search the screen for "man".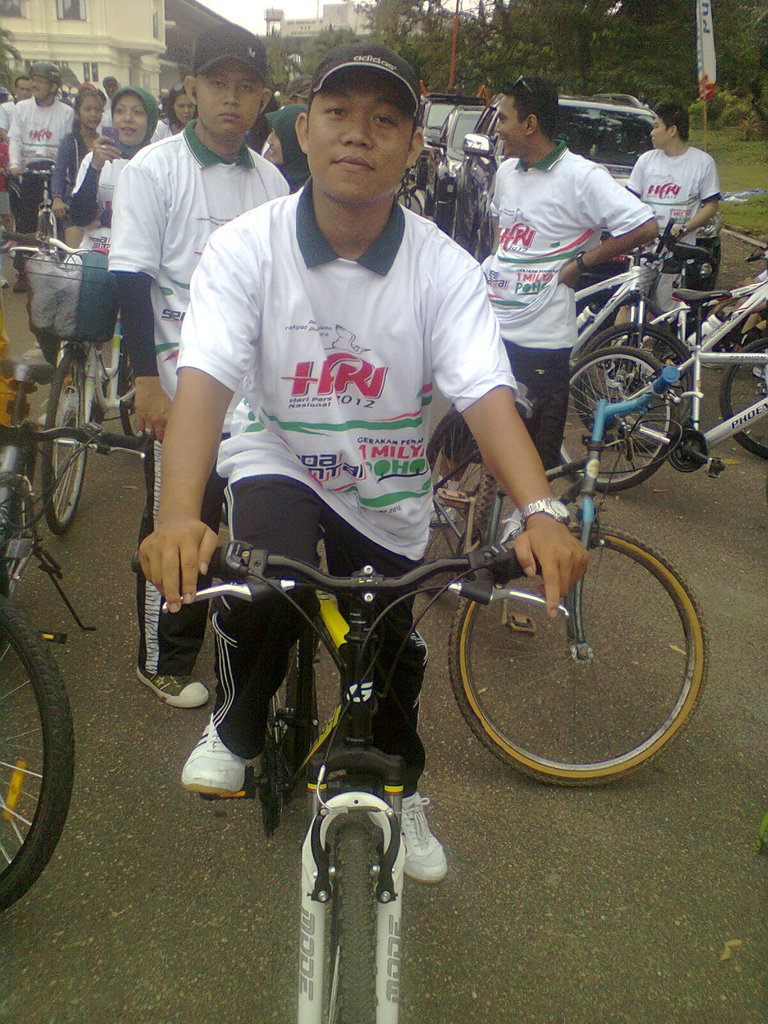
Found at <bbox>108, 22, 289, 710</bbox>.
